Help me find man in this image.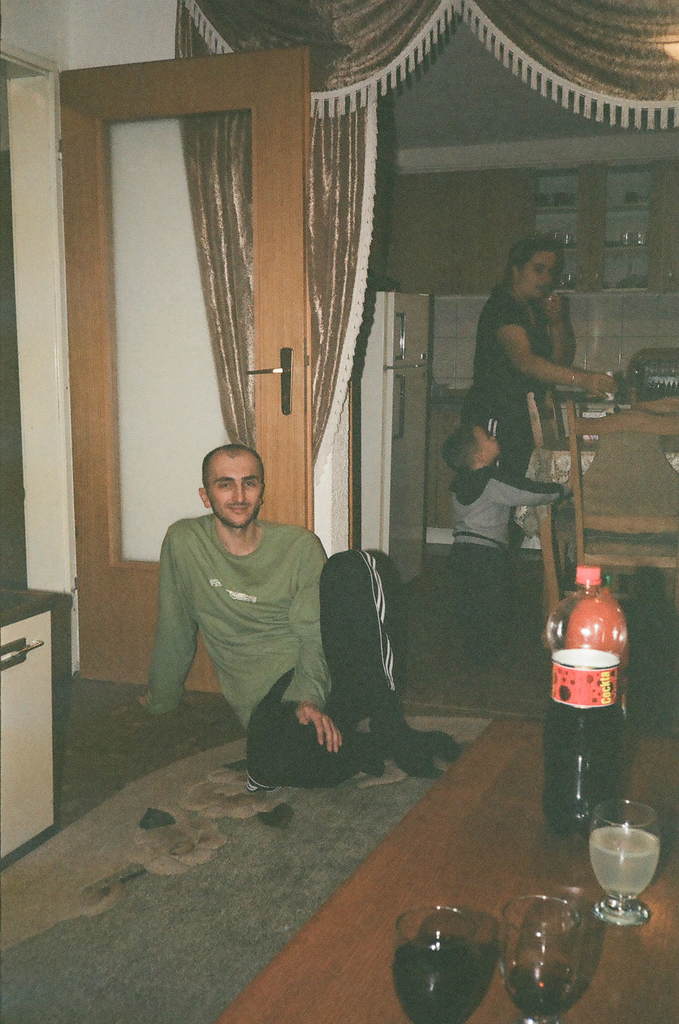
Found it: box=[474, 227, 643, 475].
